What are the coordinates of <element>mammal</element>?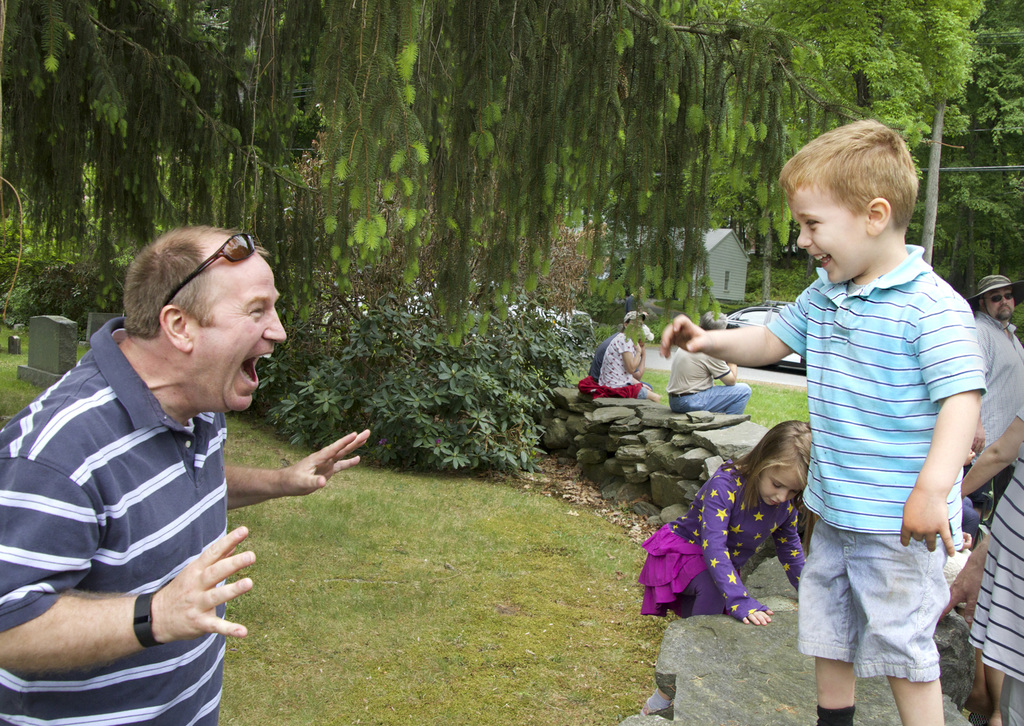
box=[966, 274, 1023, 505].
